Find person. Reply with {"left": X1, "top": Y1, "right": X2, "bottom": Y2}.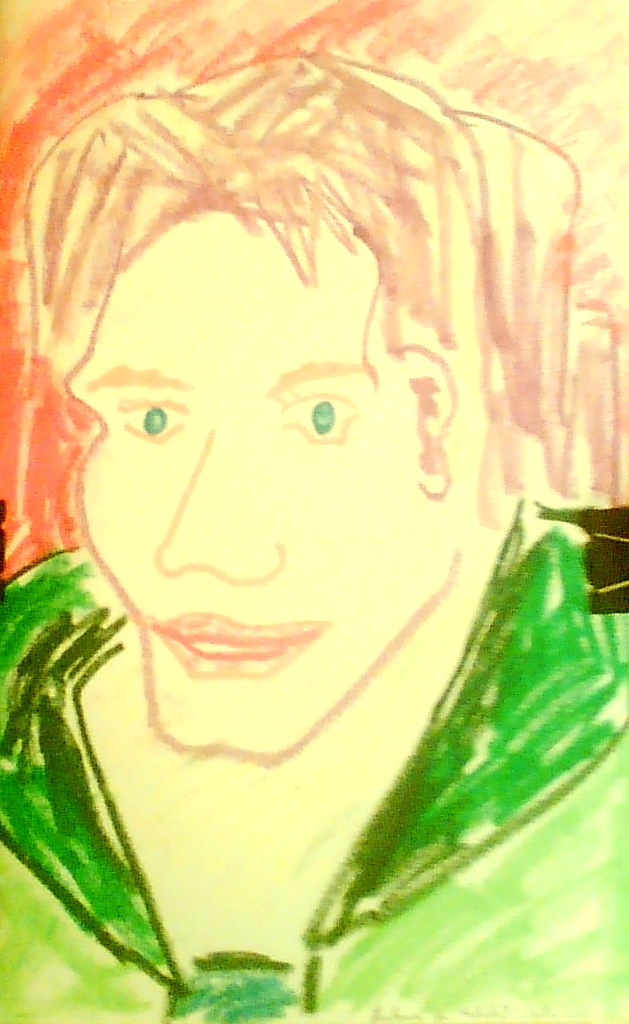
{"left": 0, "top": 48, "right": 628, "bottom": 1021}.
